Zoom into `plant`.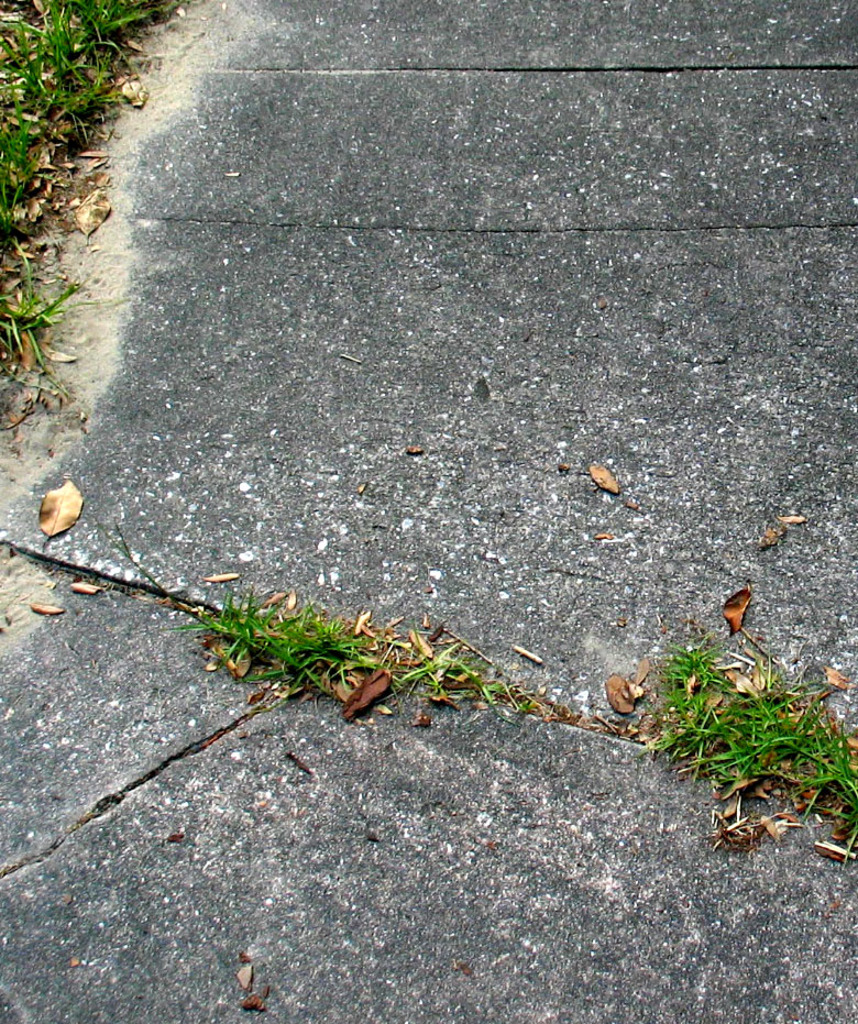
Zoom target: select_region(631, 595, 841, 830).
